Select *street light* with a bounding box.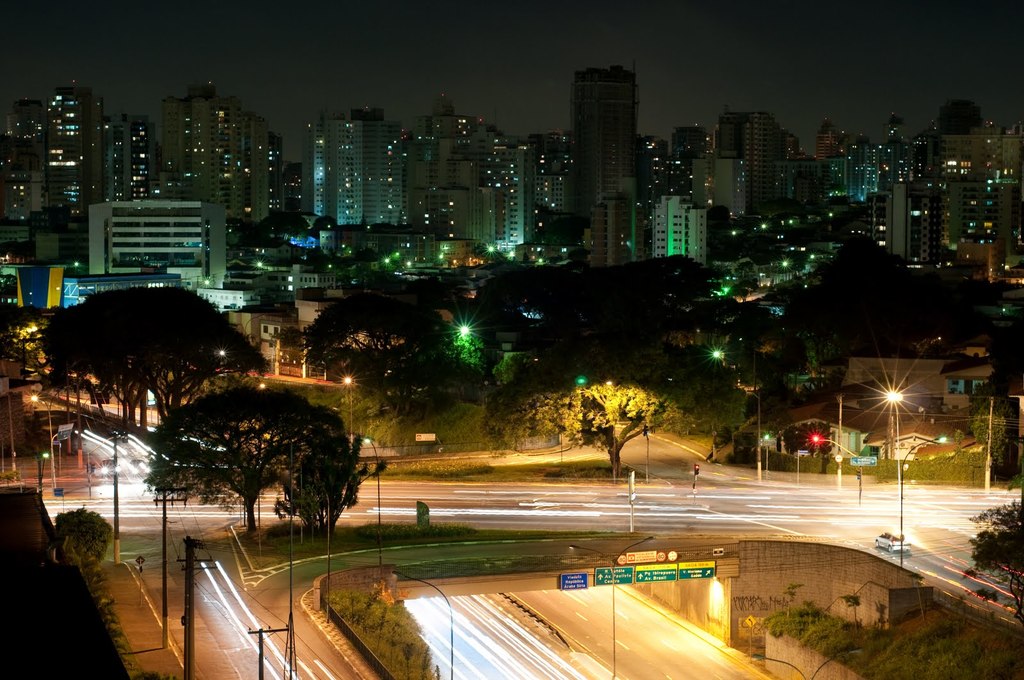
region(335, 375, 359, 446).
